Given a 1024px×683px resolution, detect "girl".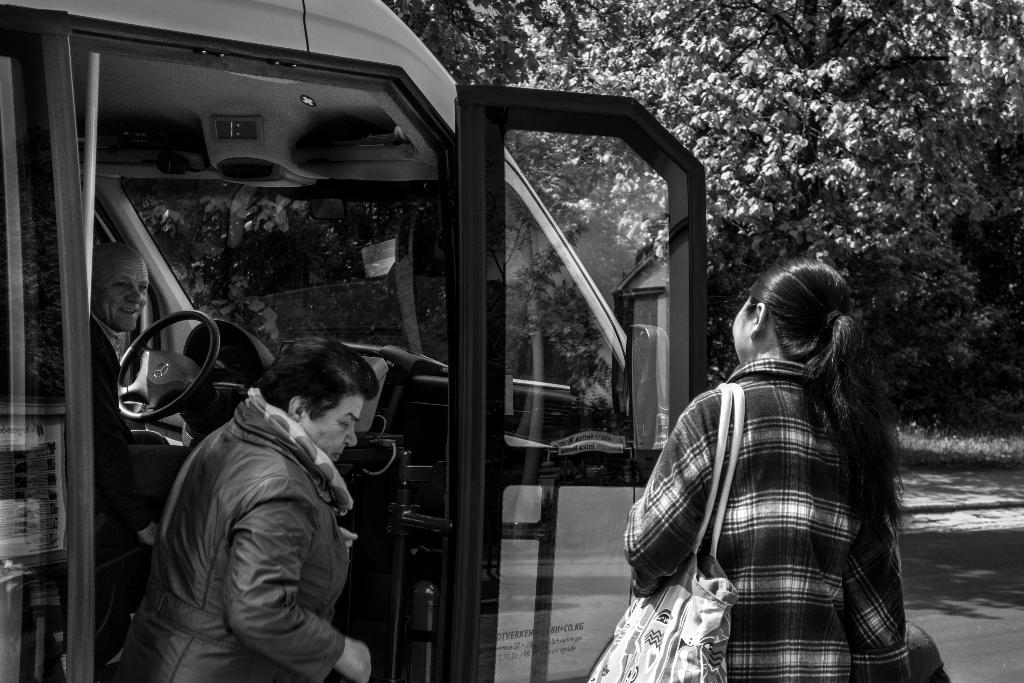
[621,259,906,682].
